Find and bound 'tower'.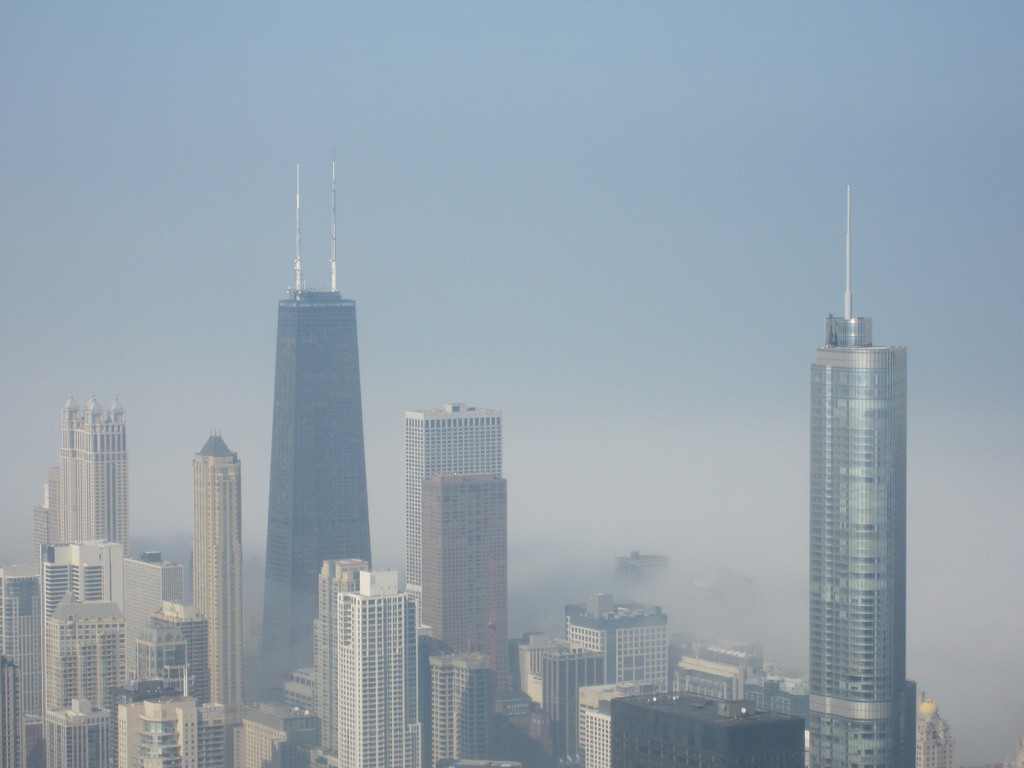
Bound: [left=0, top=555, right=52, bottom=767].
